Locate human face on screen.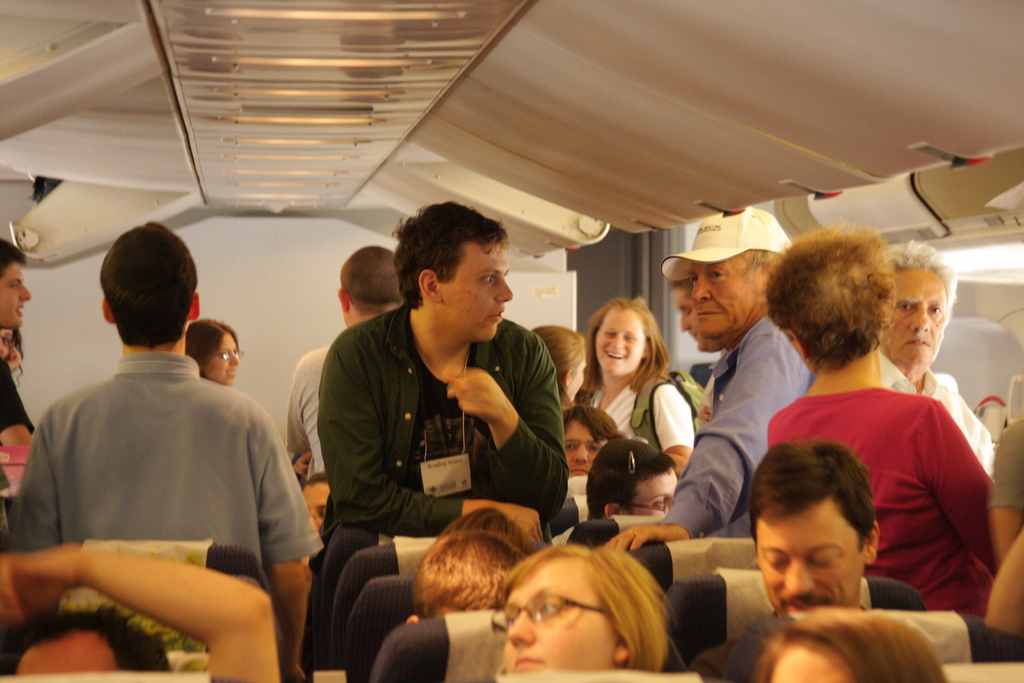
On screen at {"x1": 442, "y1": 243, "x2": 511, "y2": 339}.
